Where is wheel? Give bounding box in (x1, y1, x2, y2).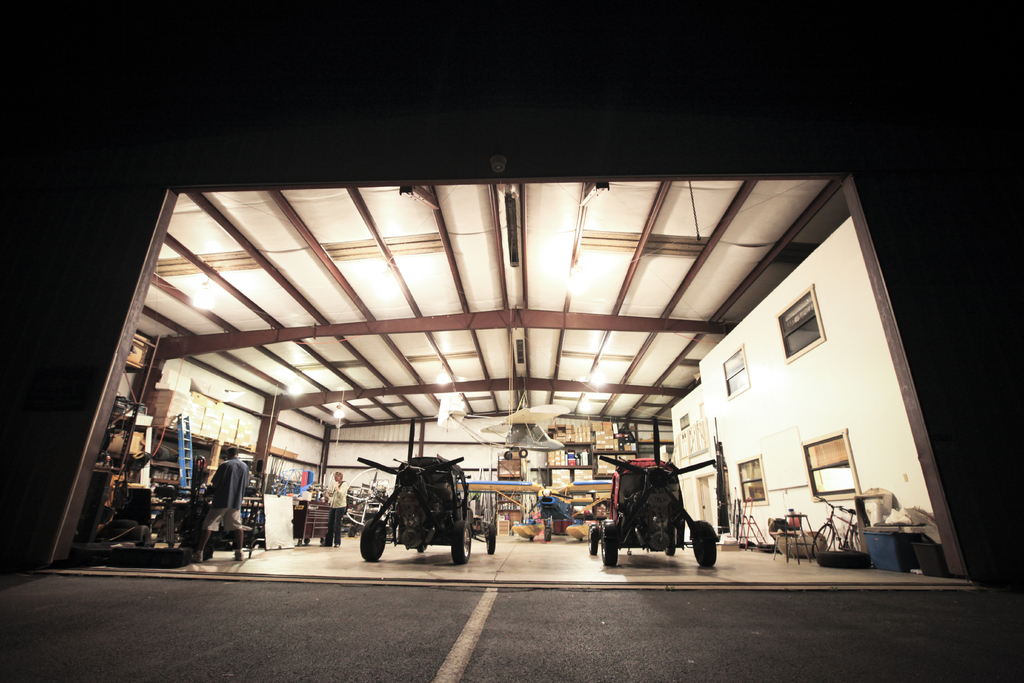
(452, 520, 471, 565).
